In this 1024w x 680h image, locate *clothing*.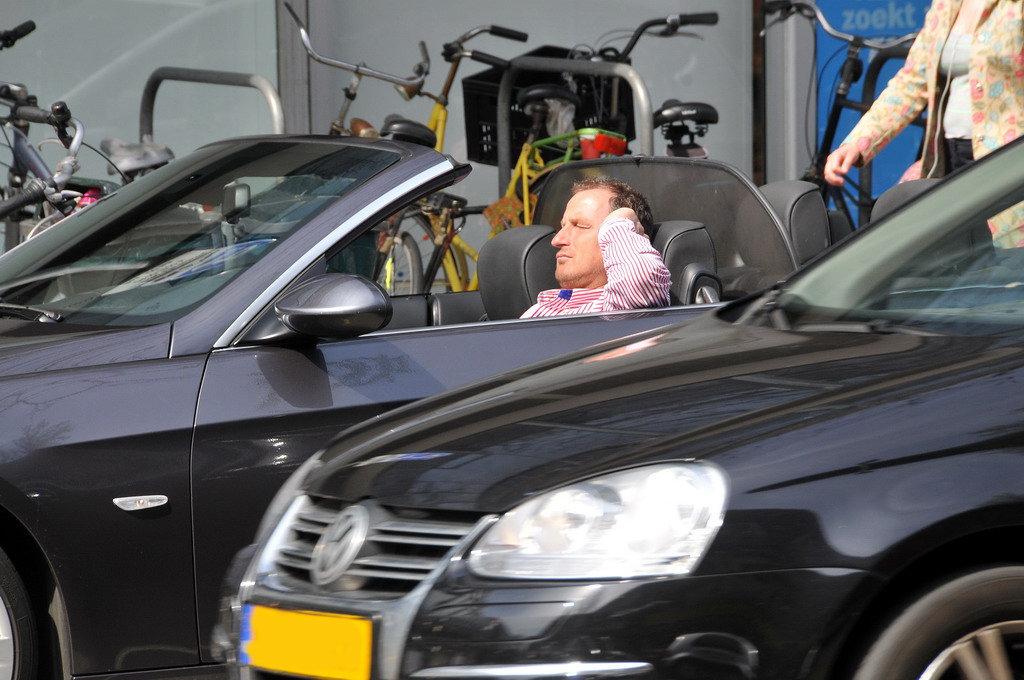
Bounding box: 528 185 693 316.
